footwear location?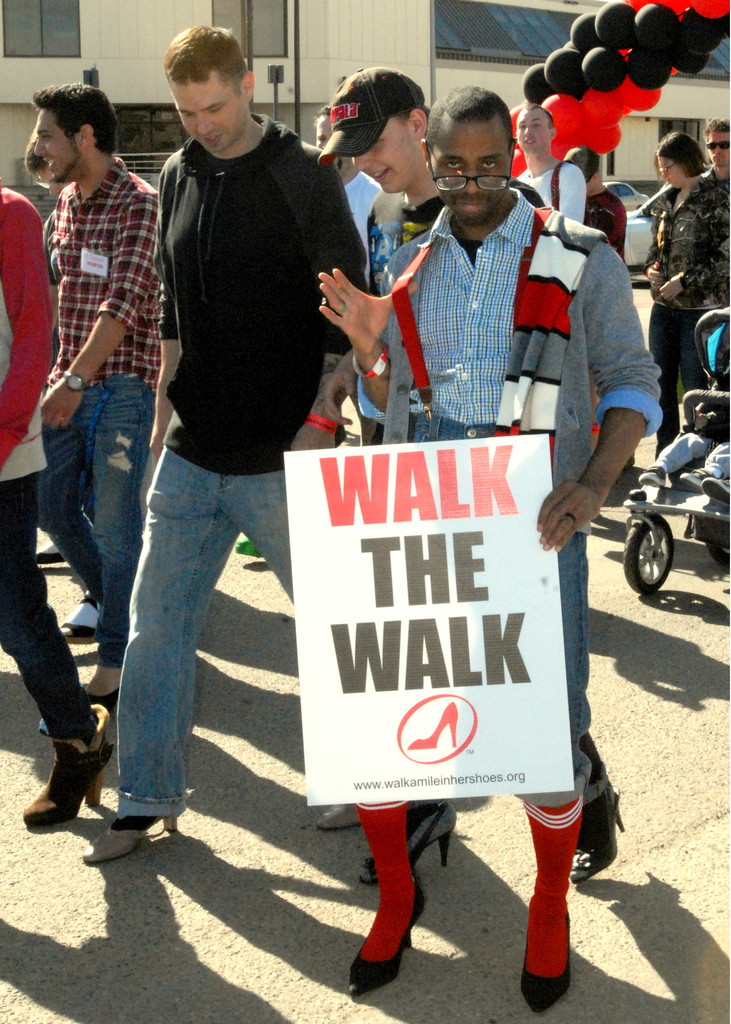
pyautogui.locateOnScreen(316, 798, 355, 833)
